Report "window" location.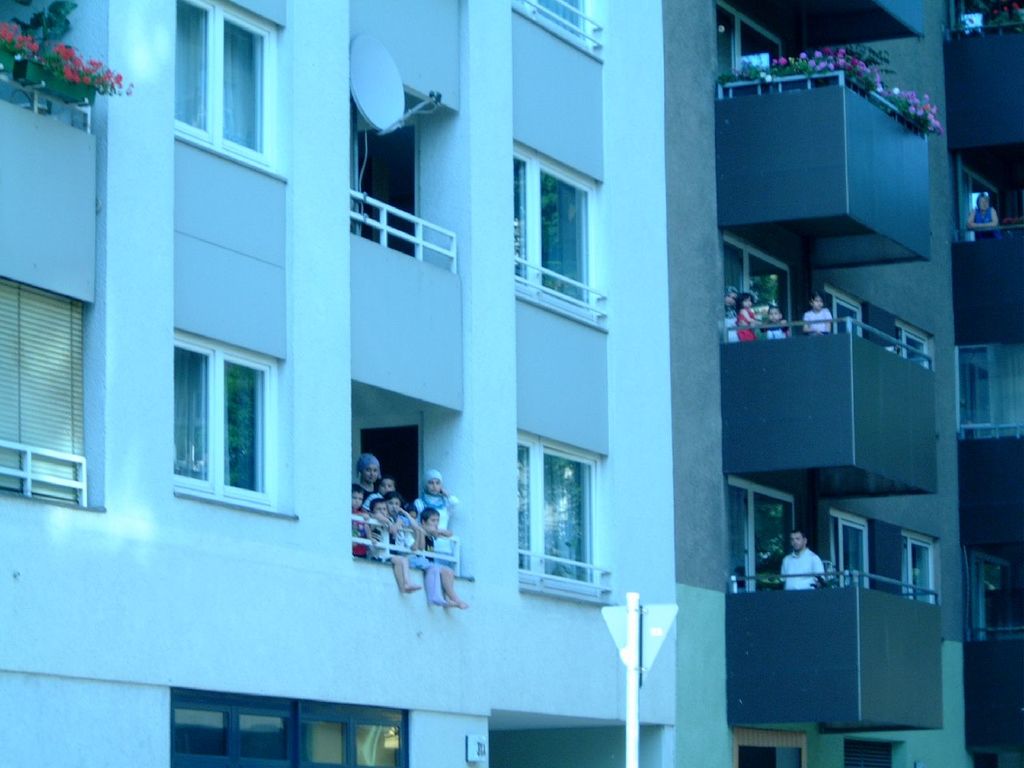
Report: <bbox>0, 277, 87, 509</bbox>.
